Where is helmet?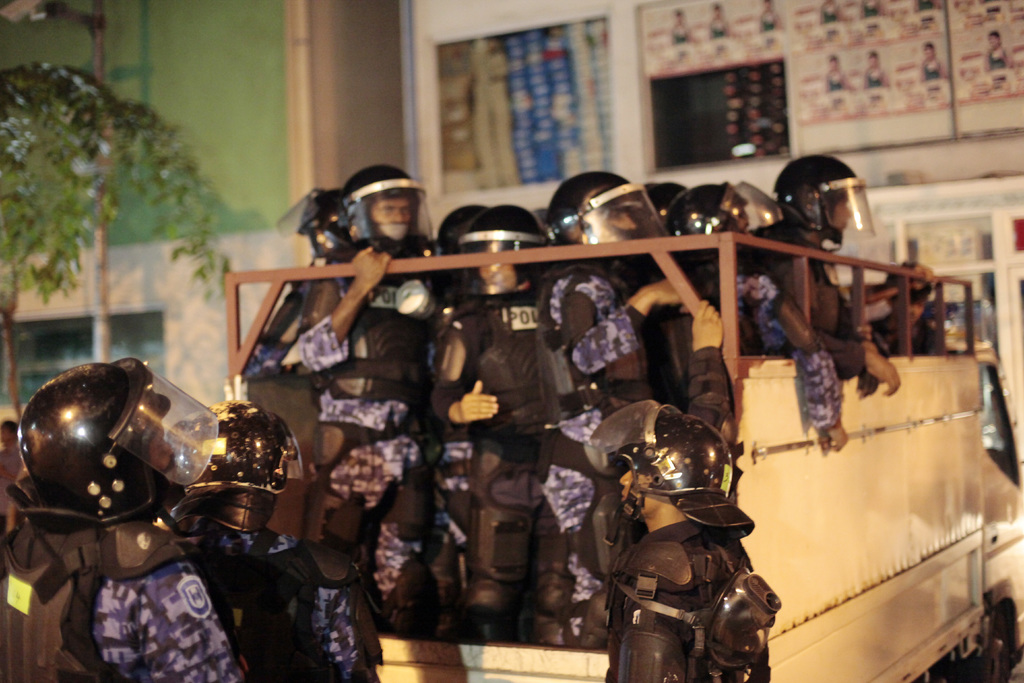
rect(543, 168, 675, 269).
